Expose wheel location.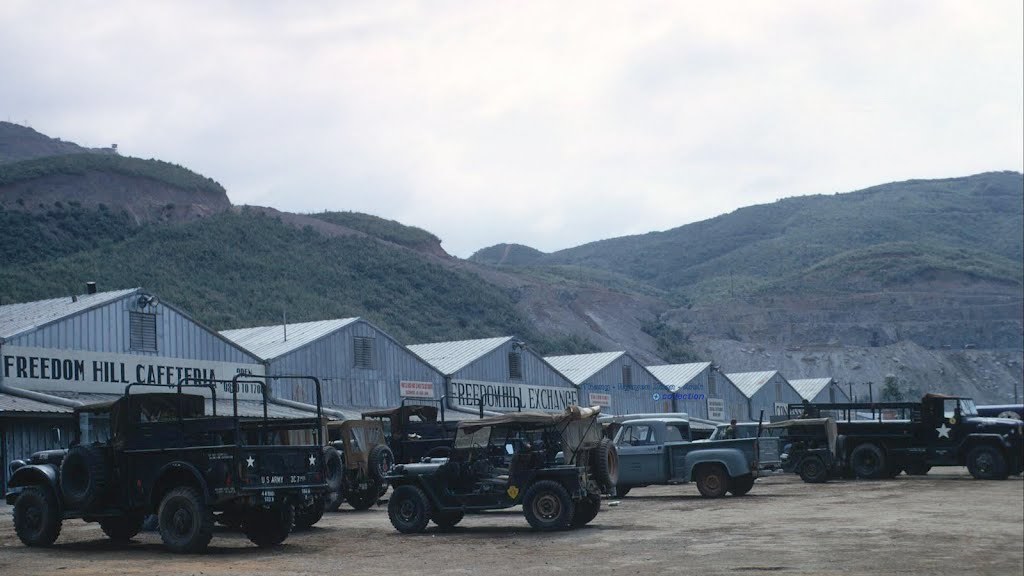
Exposed at rect(469, 442, 491, 461).
